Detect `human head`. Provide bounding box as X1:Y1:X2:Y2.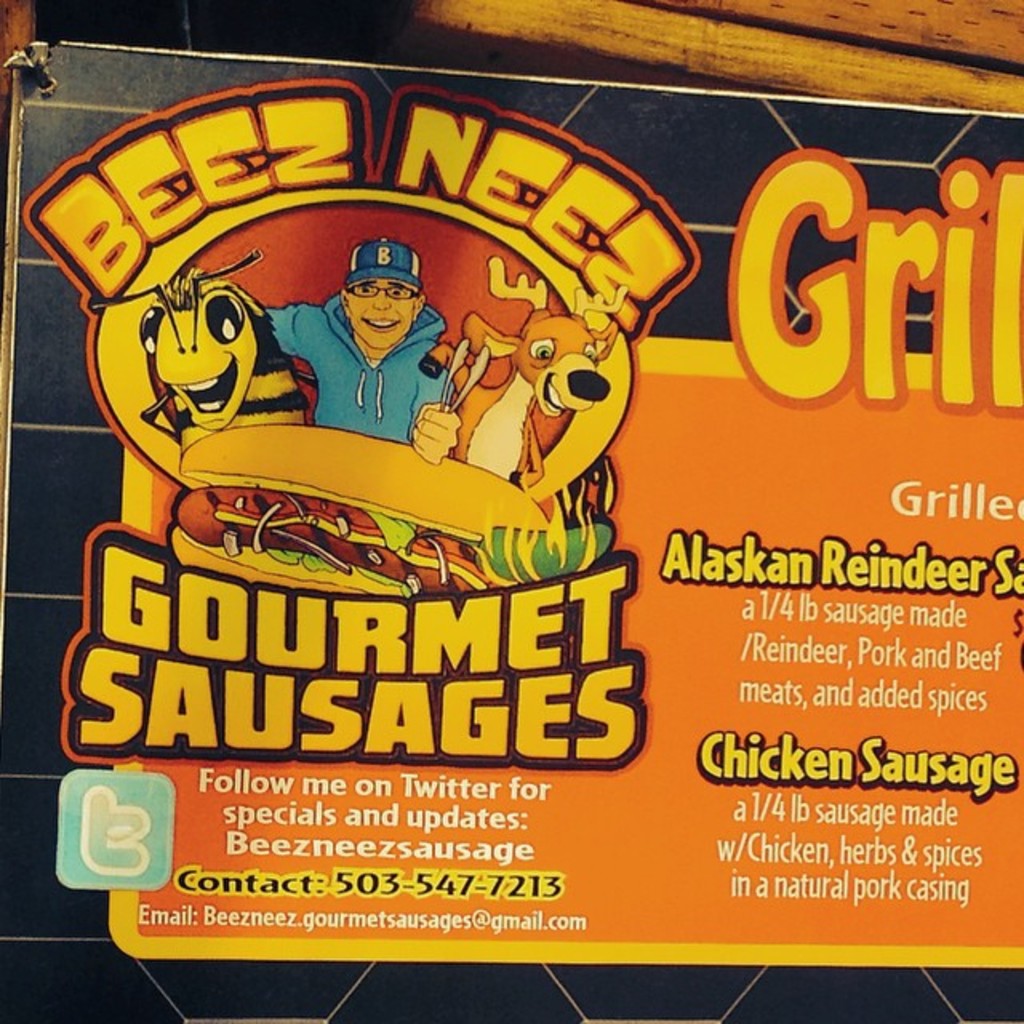
334:245:426:354.
